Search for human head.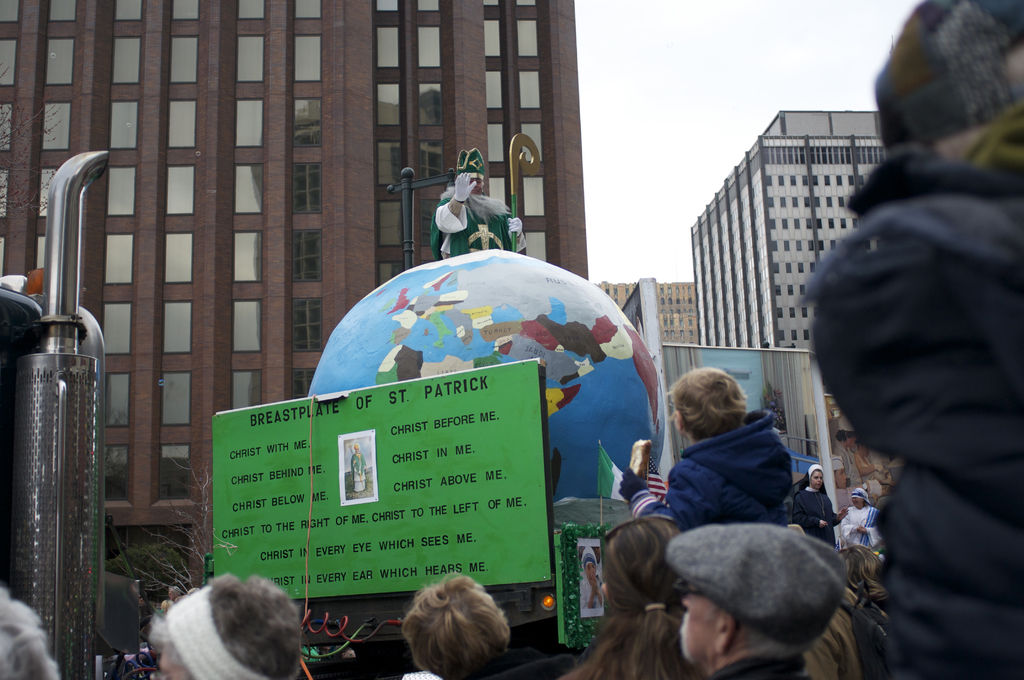
Found at 148,572,301,679.
